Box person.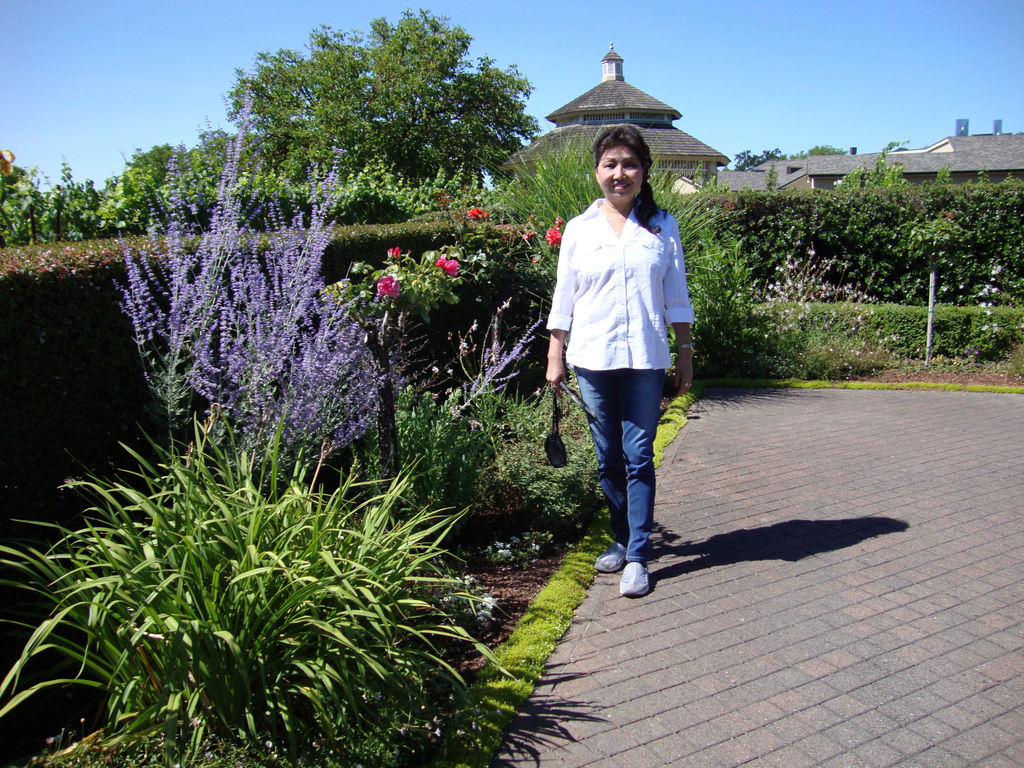
box(558, 97, 698, 609).
